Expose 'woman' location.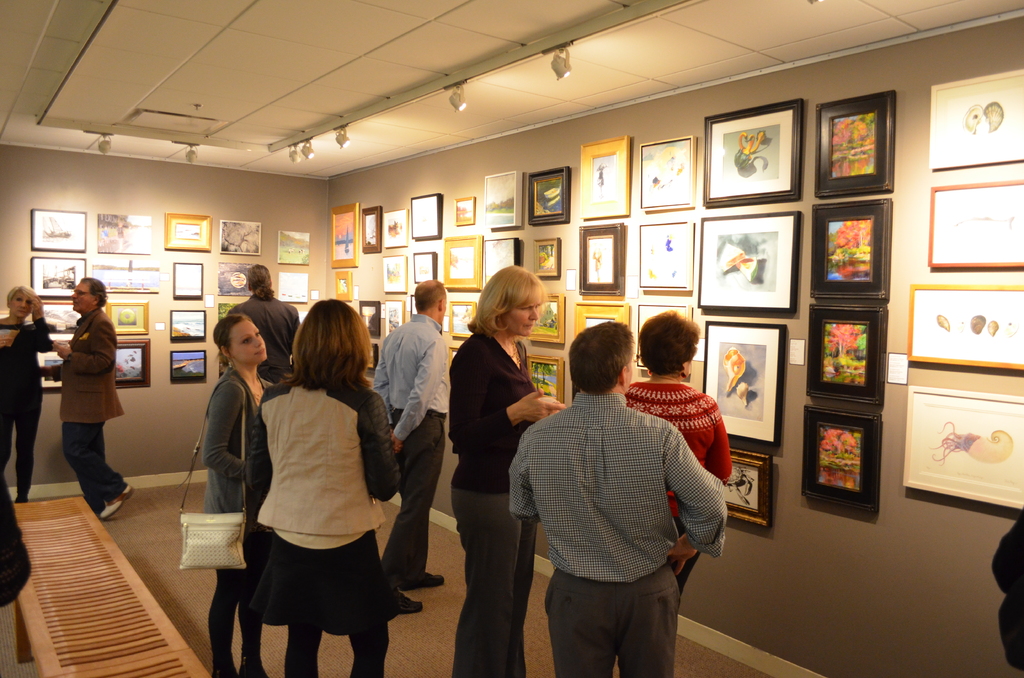
Exposed at left=626, top=308, right=732, bottom=596.
